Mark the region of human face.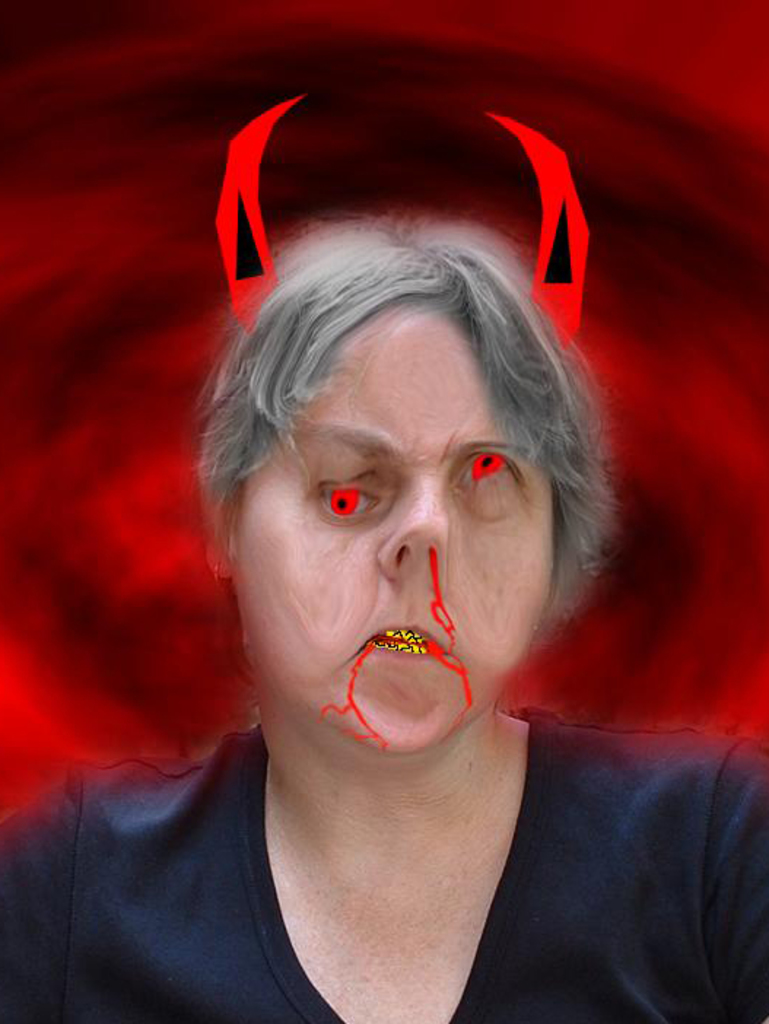
Region: (x1=232, y1=308, x2=556, y2=754).
